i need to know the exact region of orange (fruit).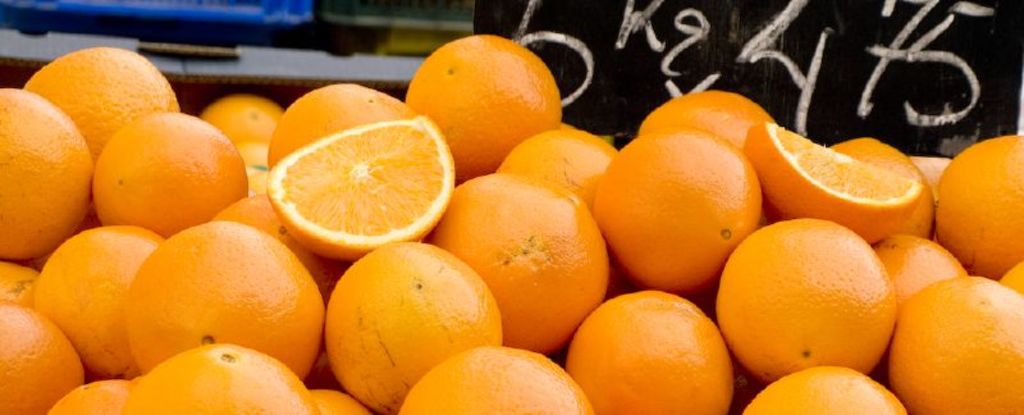
Region: crop(648, 92, 768, 149).
